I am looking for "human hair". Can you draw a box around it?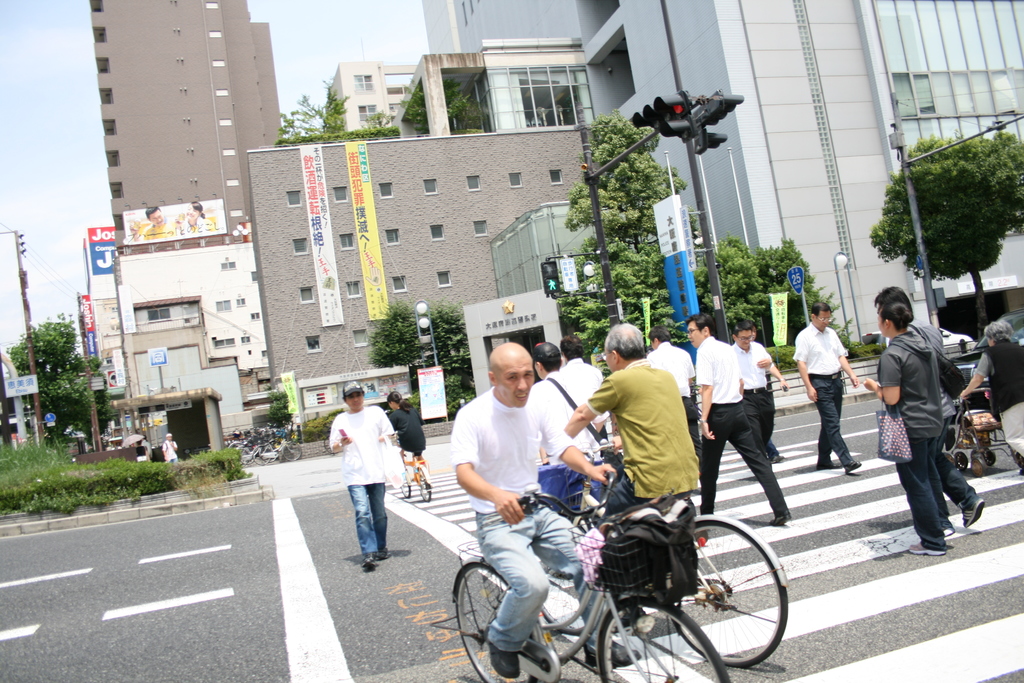
Sure, the bounding box is (left=811, top=302, right=831, bottom=319).
